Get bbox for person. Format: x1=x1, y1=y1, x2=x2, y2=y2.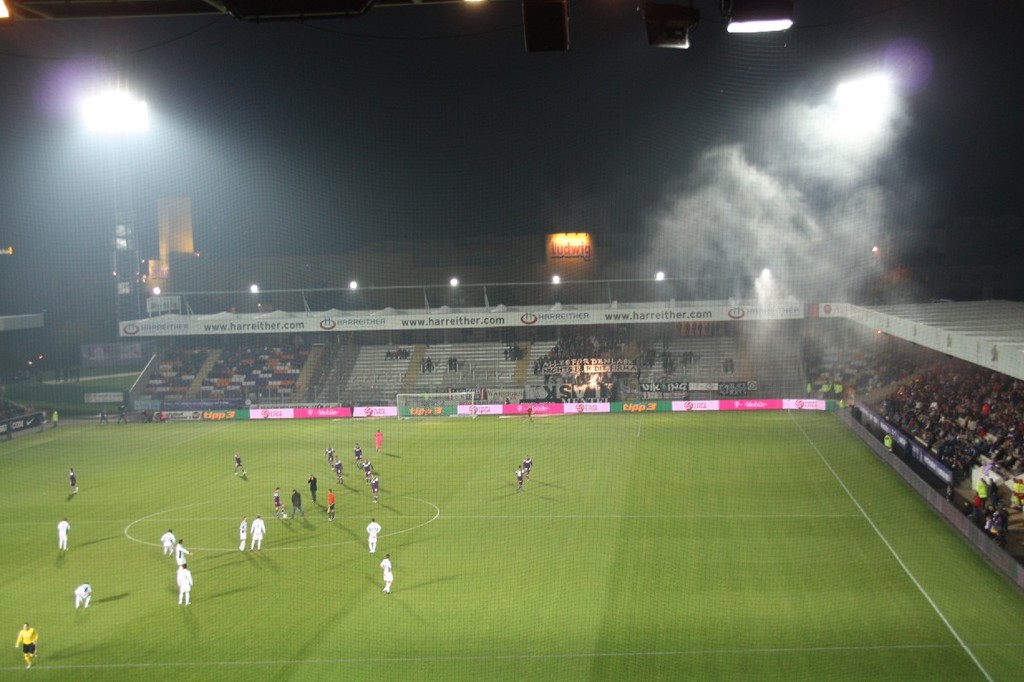
x1=159, y1=529, x2=177, y2=559.
